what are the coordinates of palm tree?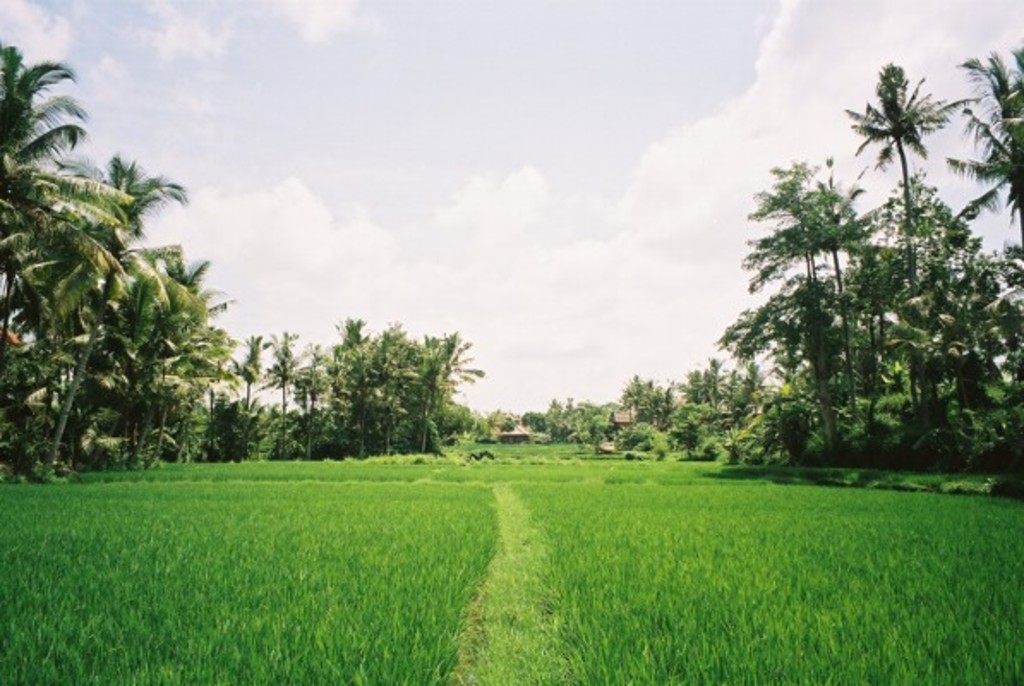
[961,51,1022,388].
